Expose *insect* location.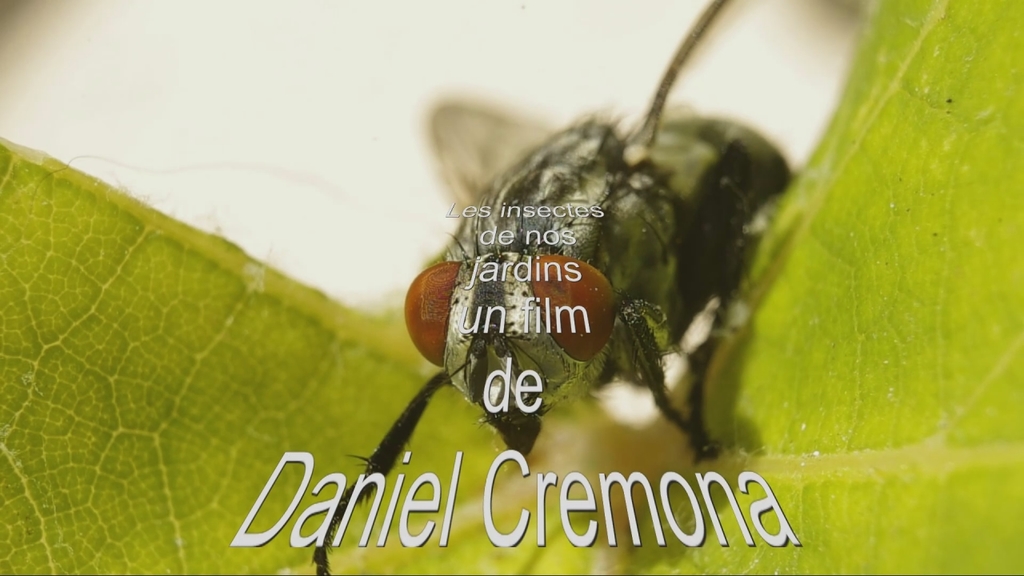
Exposed at (316, 0, 797, 575).
